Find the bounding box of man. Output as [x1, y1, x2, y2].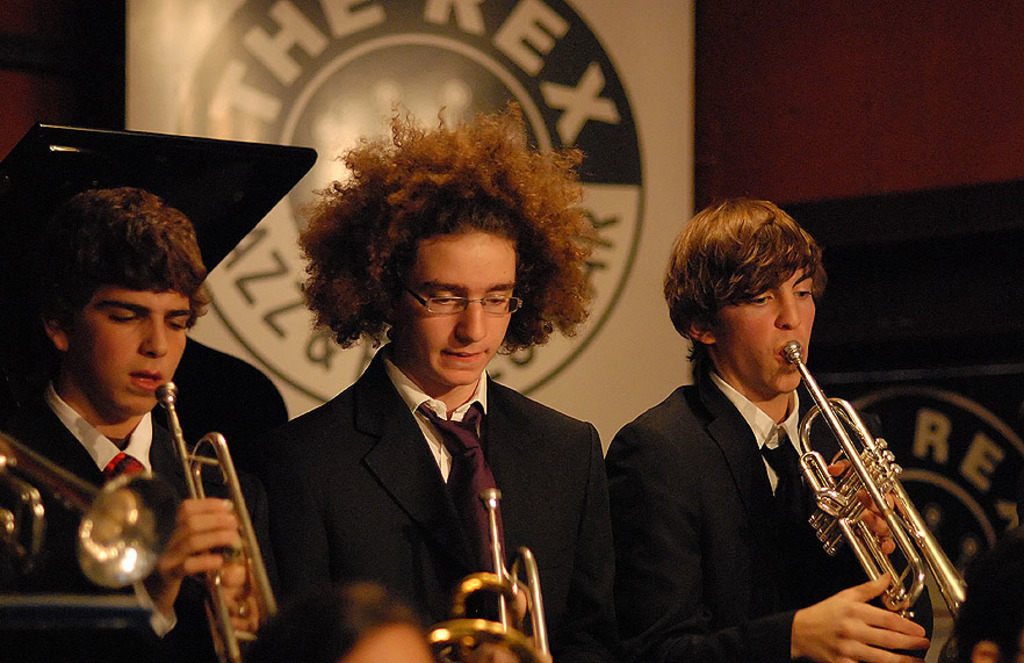
[0, 181, 293, 662].
